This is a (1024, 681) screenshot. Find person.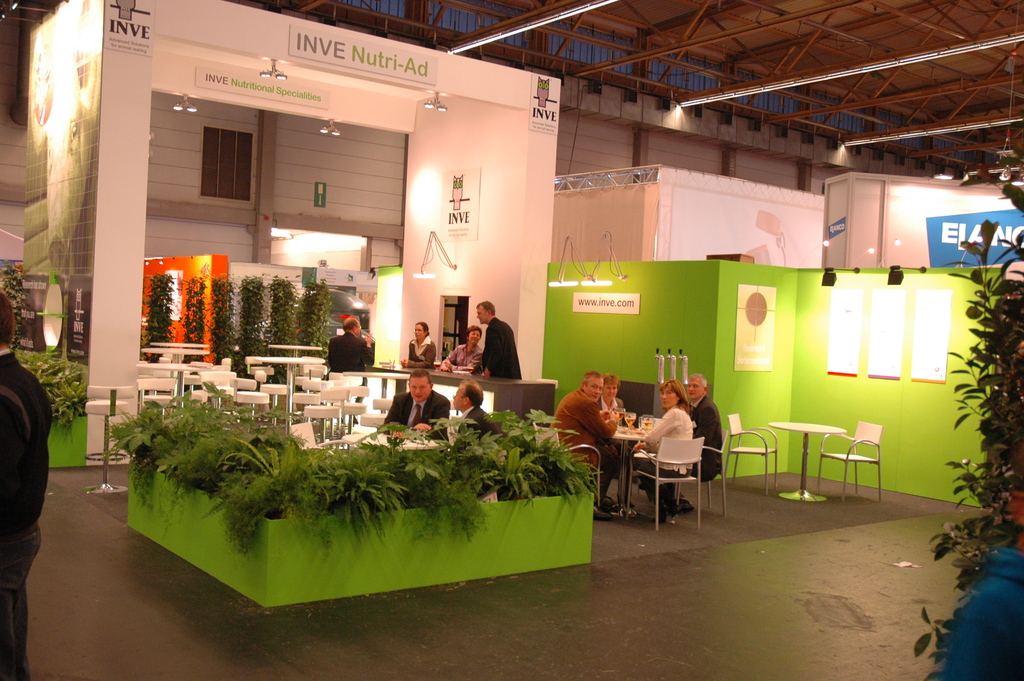
Bounding box: pyautogui.locateOnScreen(598, 368, 627, 509).
